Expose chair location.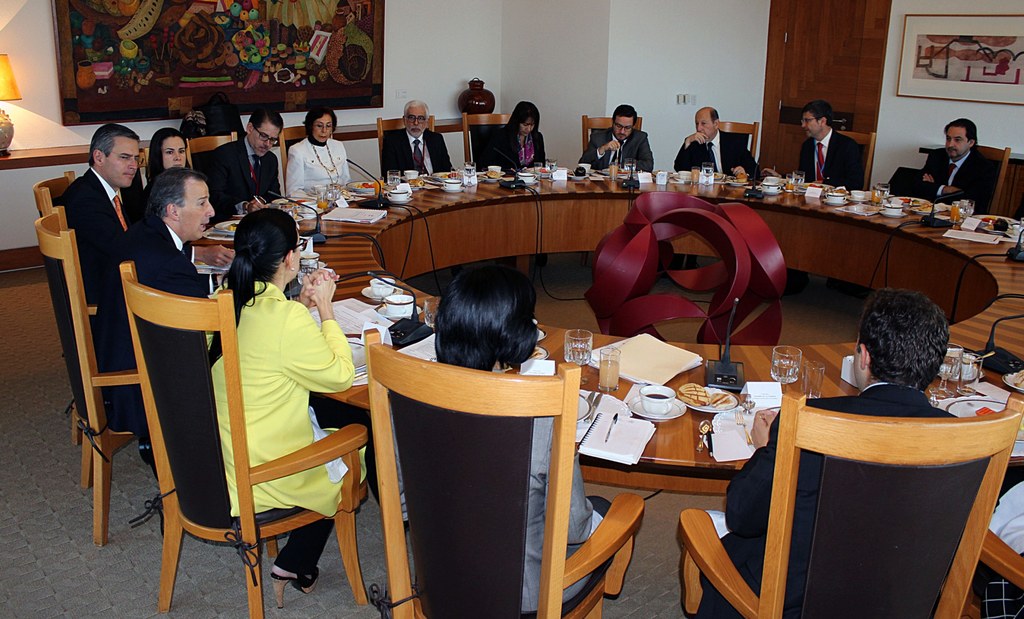
Exposed at [x1=961, y1=529, x2=1023, y2=618].
